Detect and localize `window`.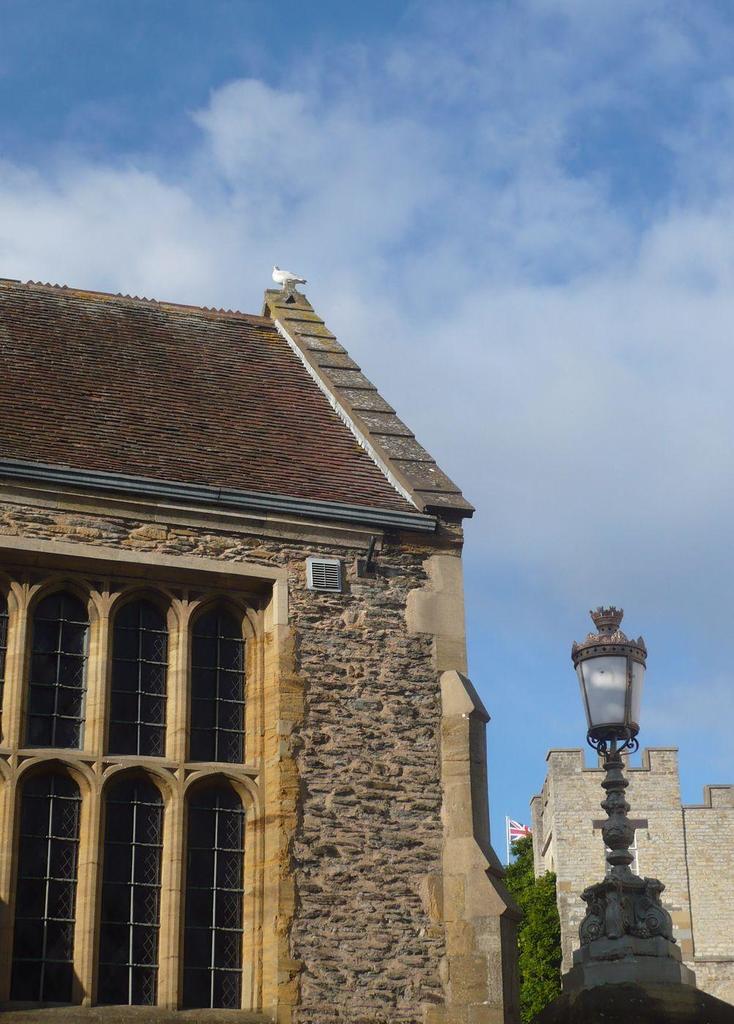
Localized at [left=178, top=769, right=257, bottom=1020].
